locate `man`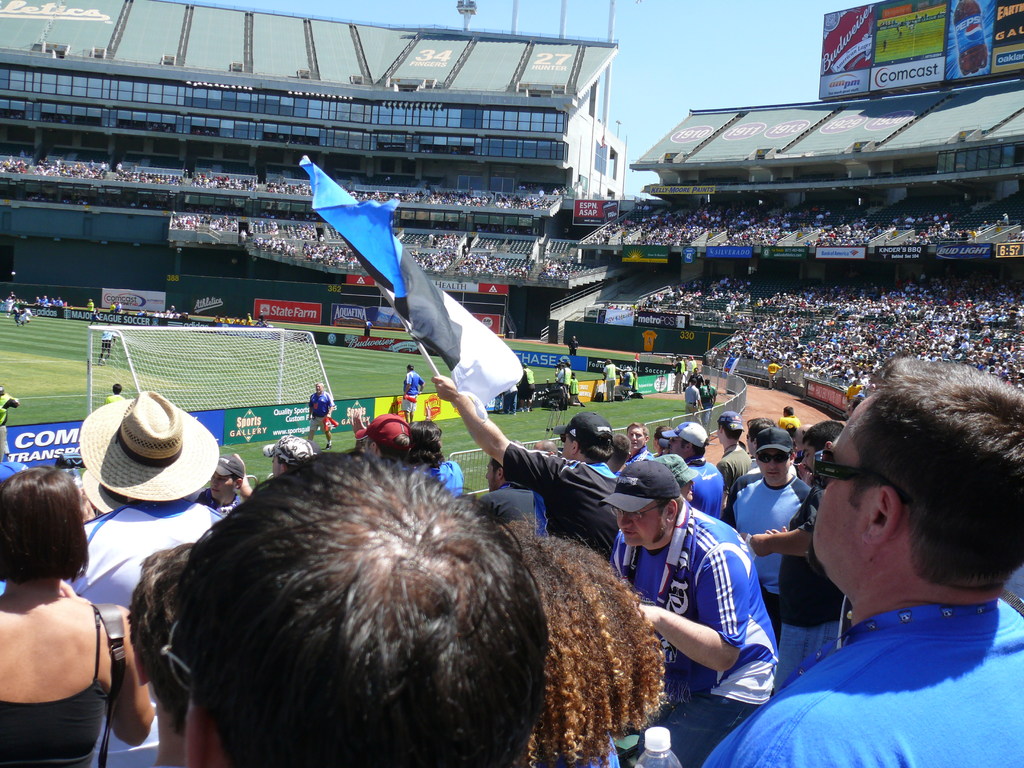
locate(710, 410, 758, 502)
